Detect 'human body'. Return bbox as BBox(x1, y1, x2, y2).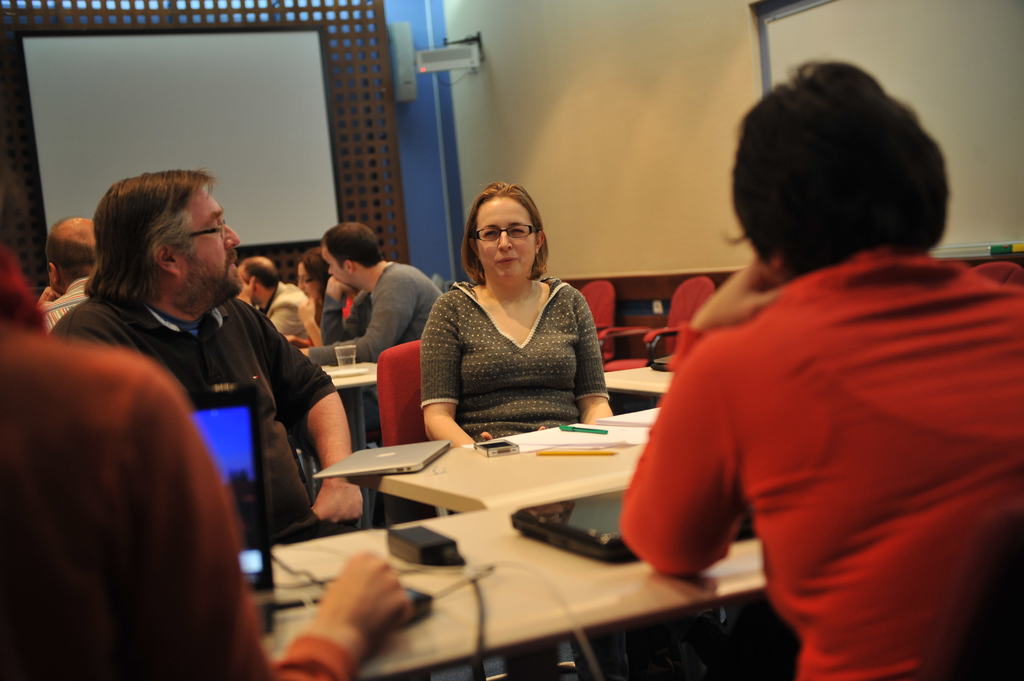
BBox(620, 246, 1023, 680).
